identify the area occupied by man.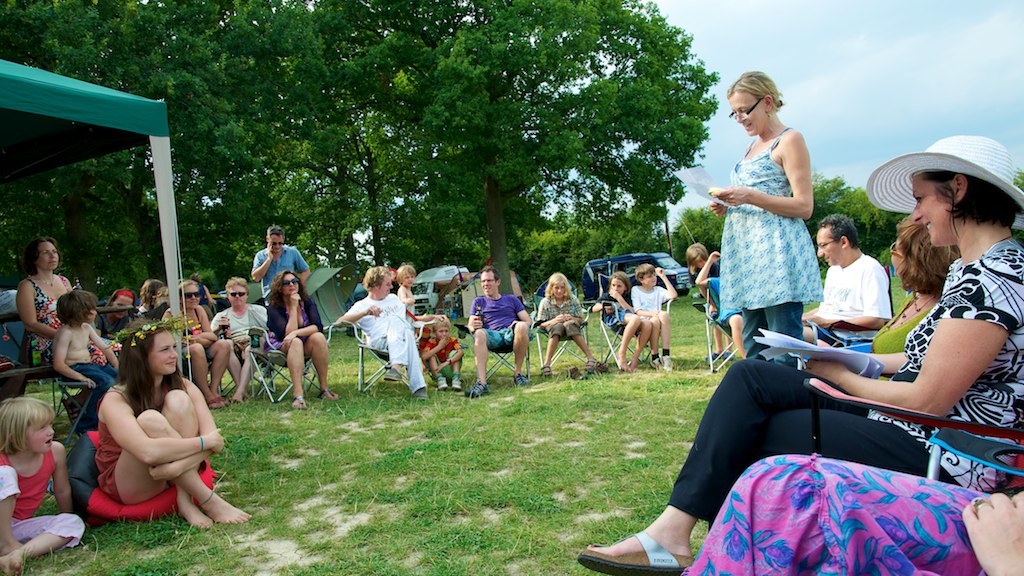
Area: <box>801,211,895,346</box>.
